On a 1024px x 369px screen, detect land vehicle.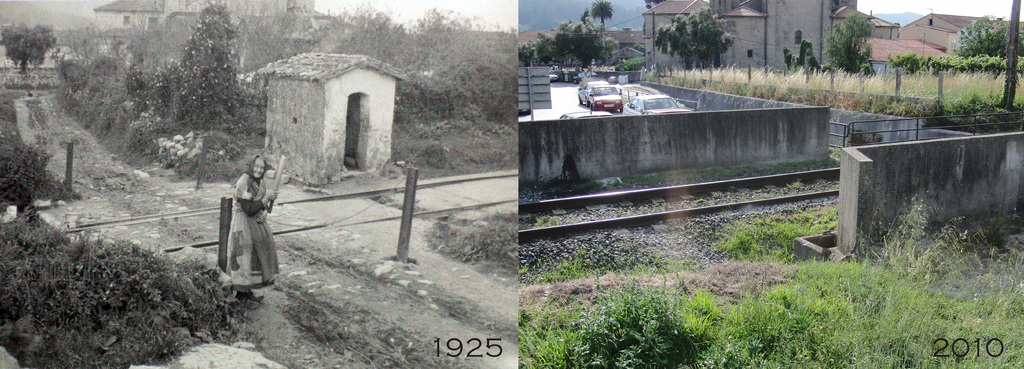
Rect(577, 79, 607, 108).
